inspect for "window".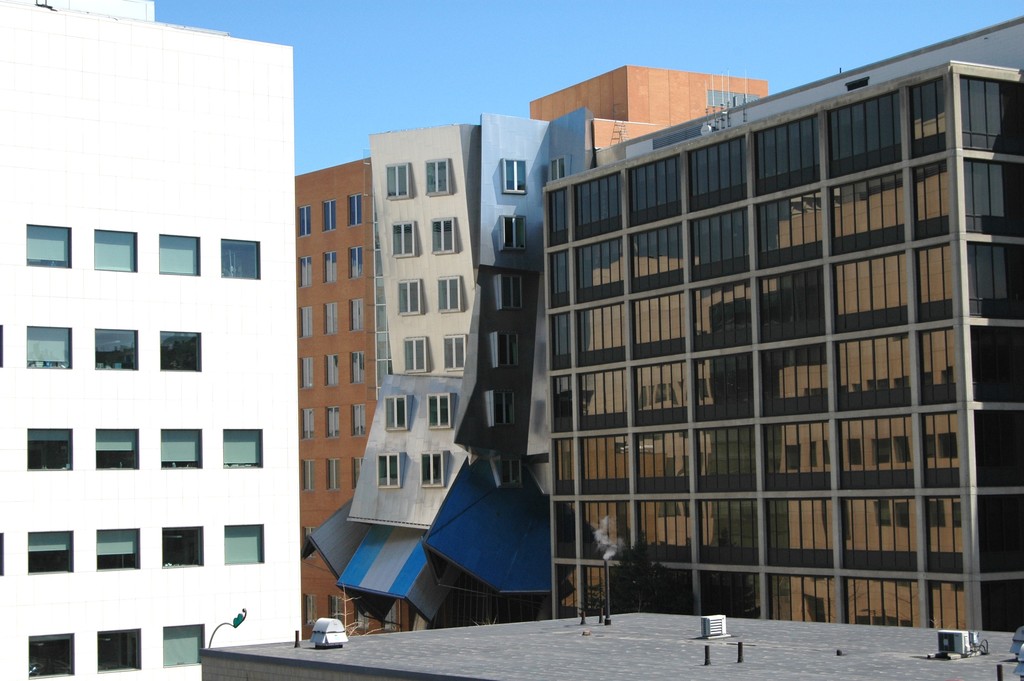
Inspection: x1=221, y1=240, x2=261, y2=282.
